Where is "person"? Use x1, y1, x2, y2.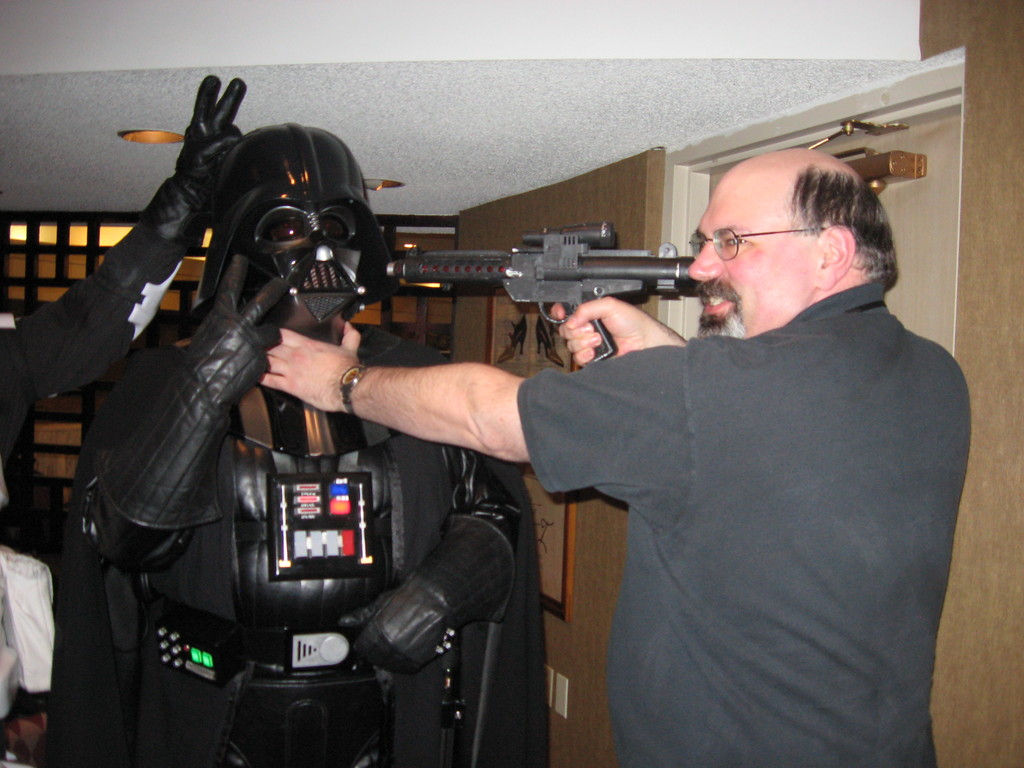
417, 120, 959, 767.
